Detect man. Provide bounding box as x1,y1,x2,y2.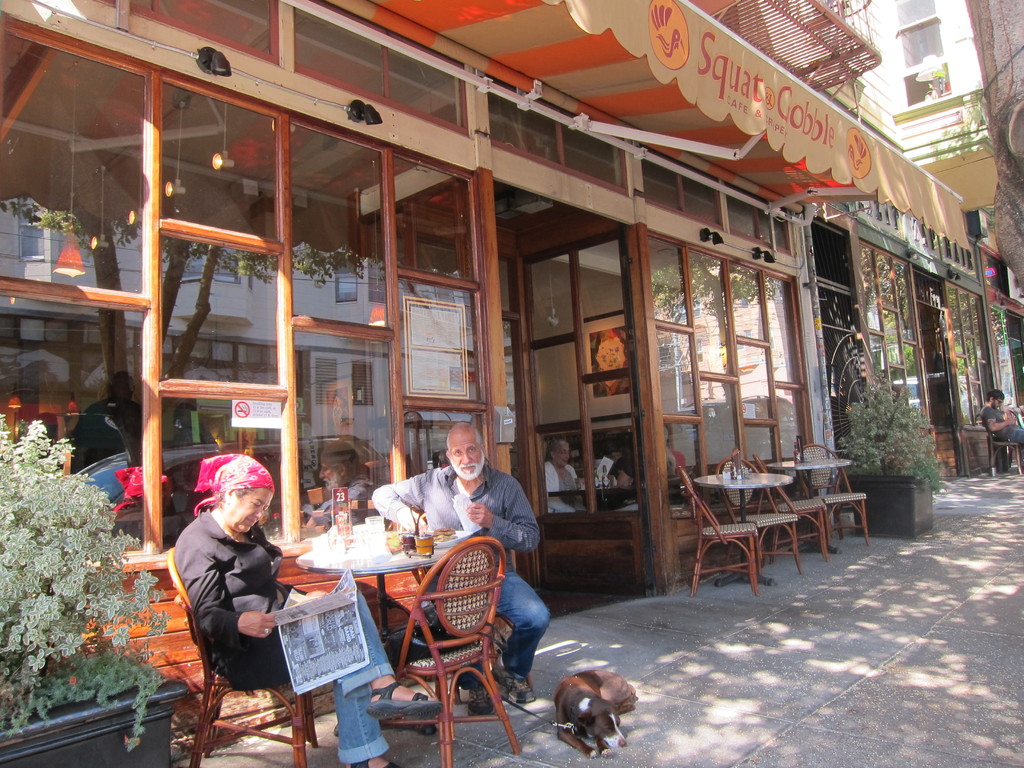
75,371,141,474.
